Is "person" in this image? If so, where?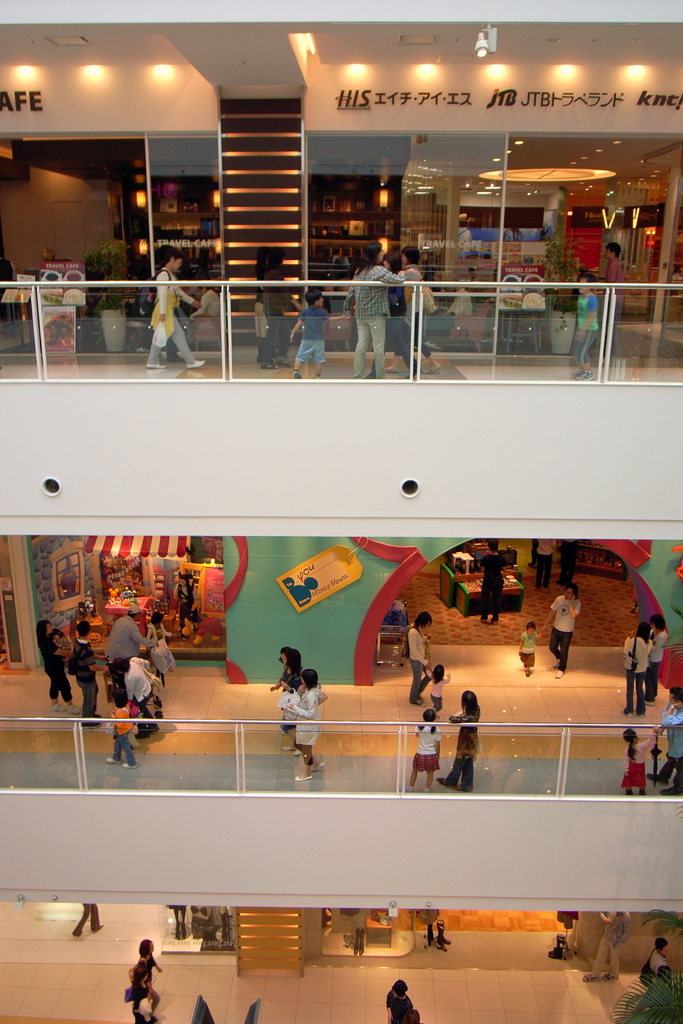
Yes, at [342,242,406,379].
